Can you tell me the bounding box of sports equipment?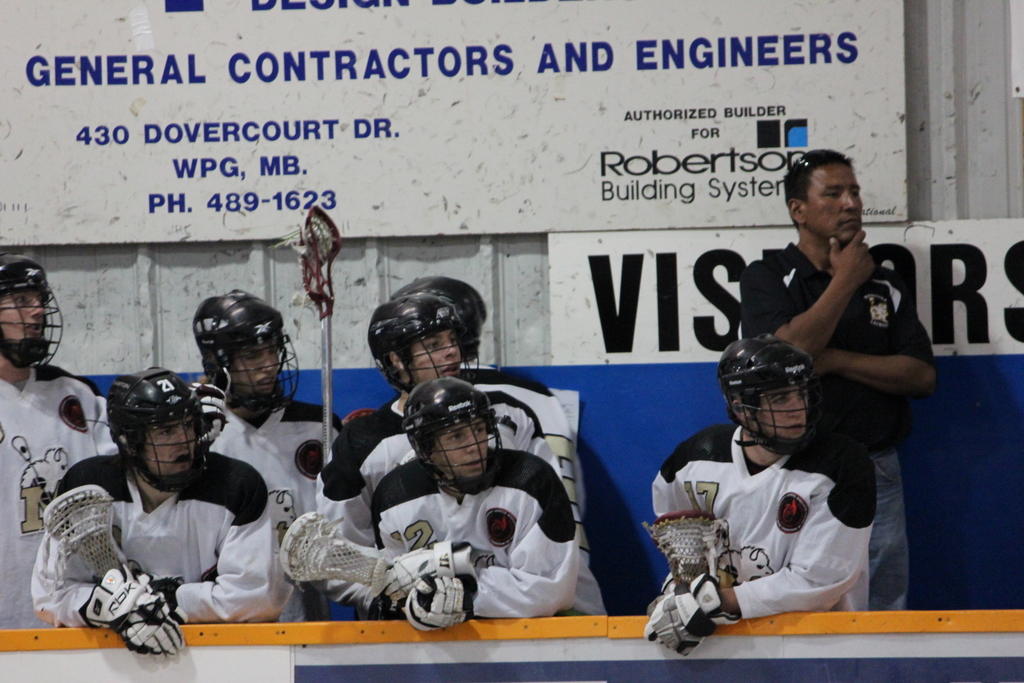
Rect(640, 506, 735, 582).
